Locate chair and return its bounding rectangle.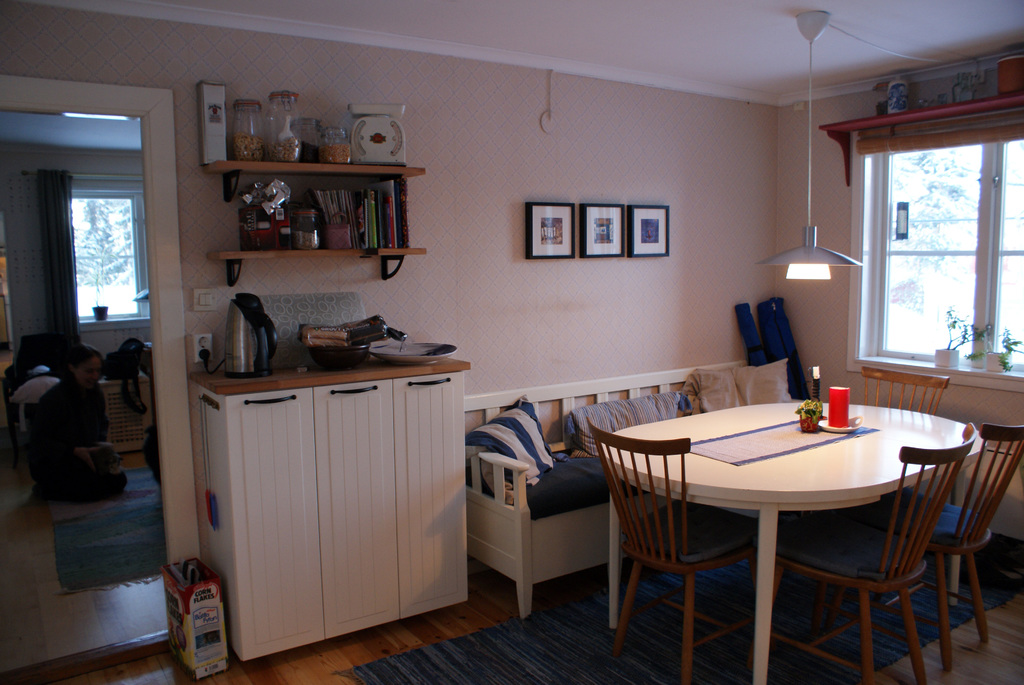
bbox=[756, 424, 974, 684].
